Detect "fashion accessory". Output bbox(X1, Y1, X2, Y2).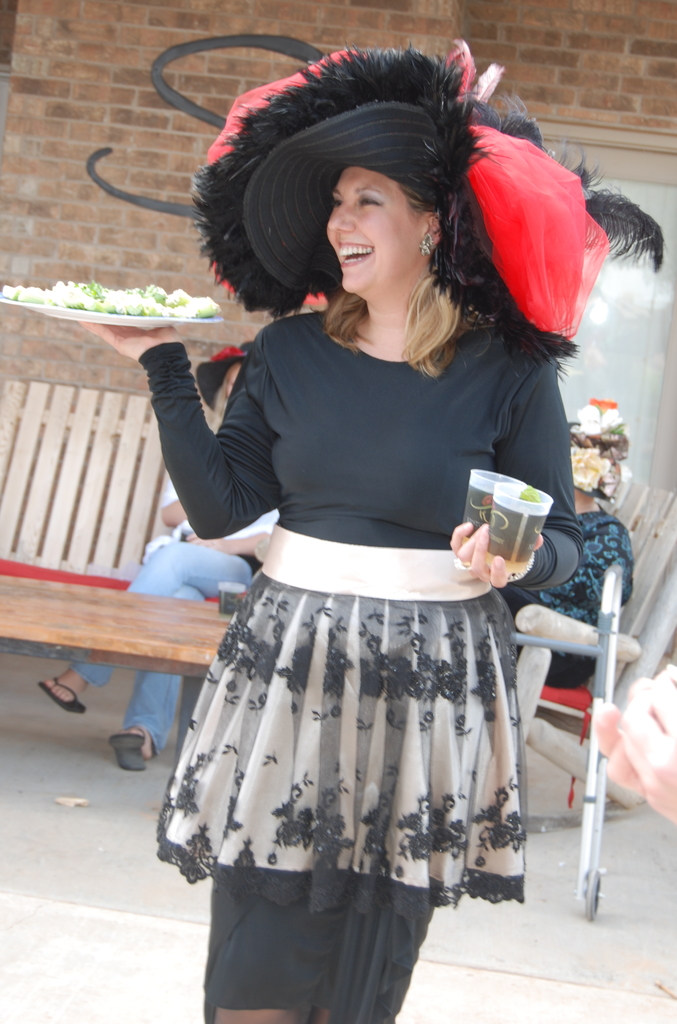
bbox(187, 29, 665, 365).
